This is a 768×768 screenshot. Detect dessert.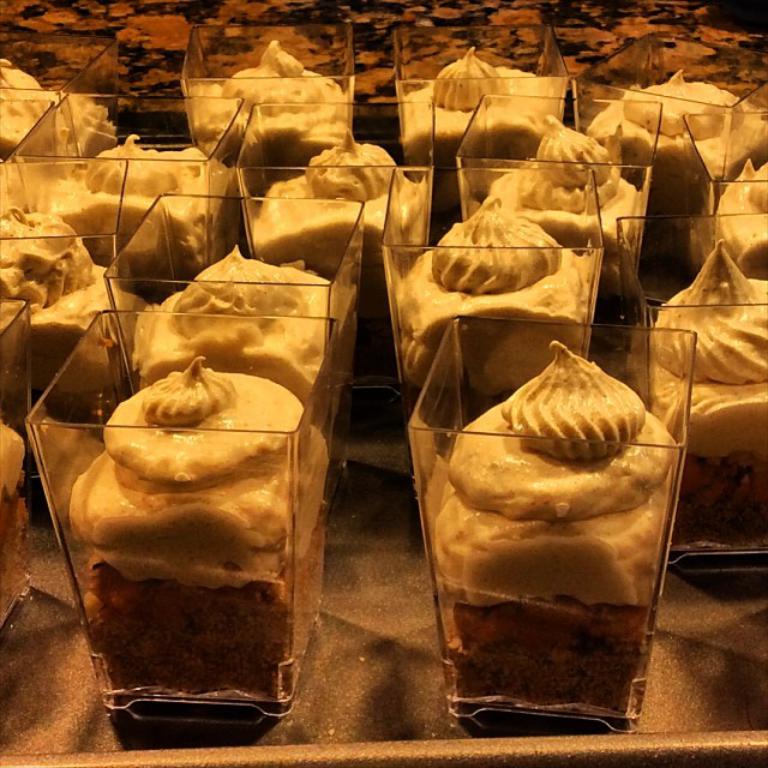
select_region(0, 305, 41, 432).
